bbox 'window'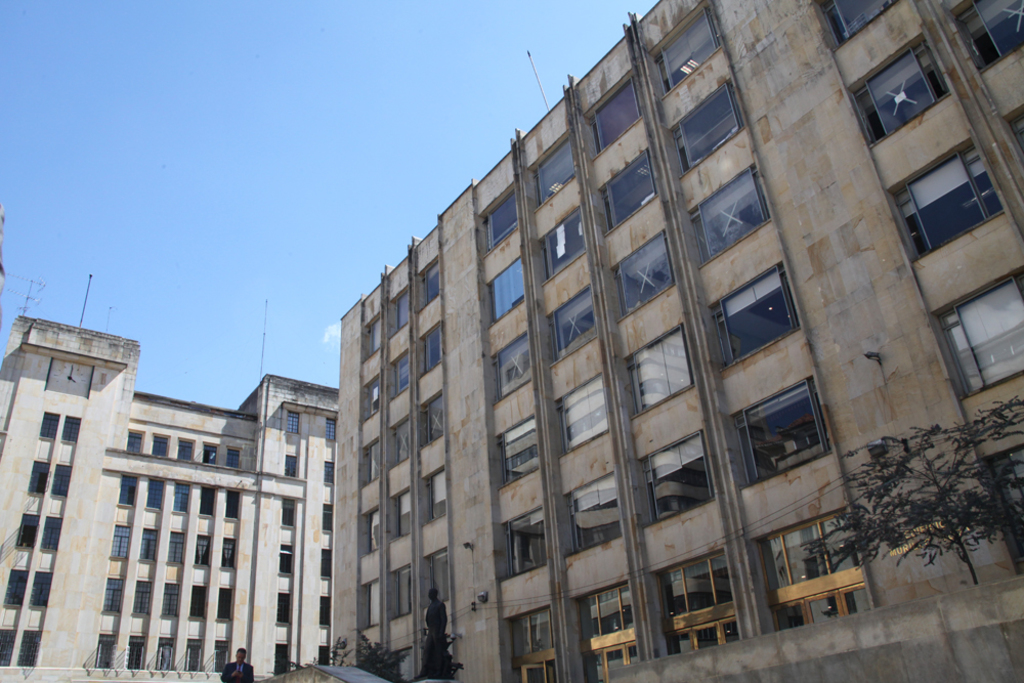
359, 378, 378, 418
